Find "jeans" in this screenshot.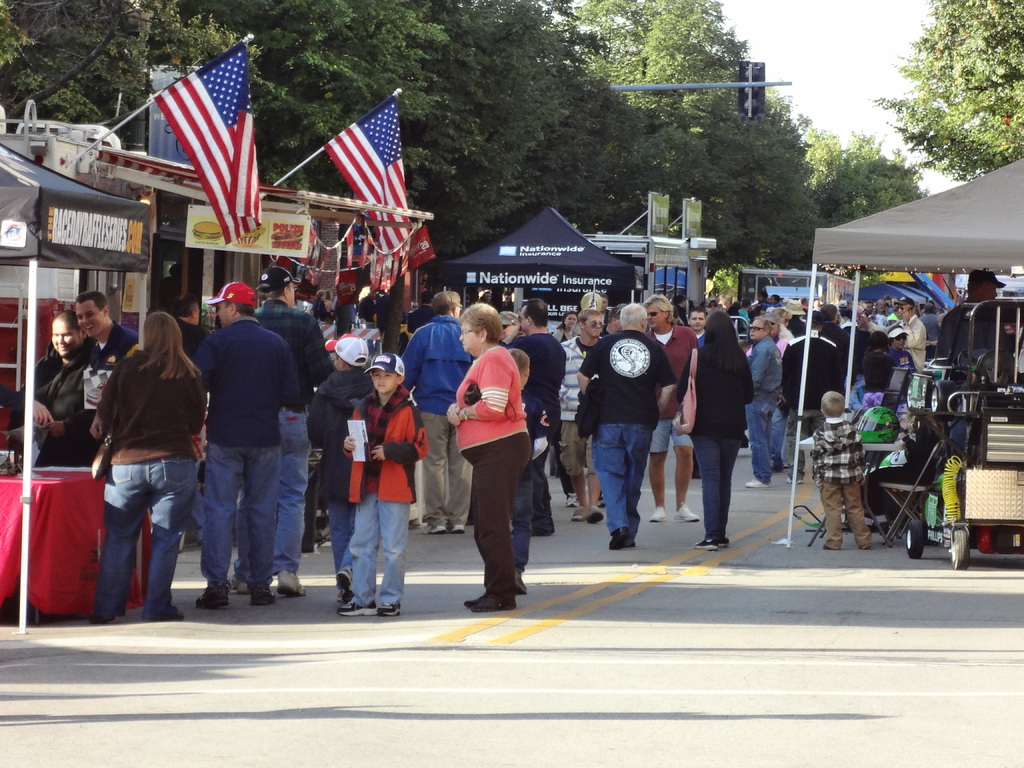
The bounding box for "jeans" is bbox=[95, 465, 176, 622].
